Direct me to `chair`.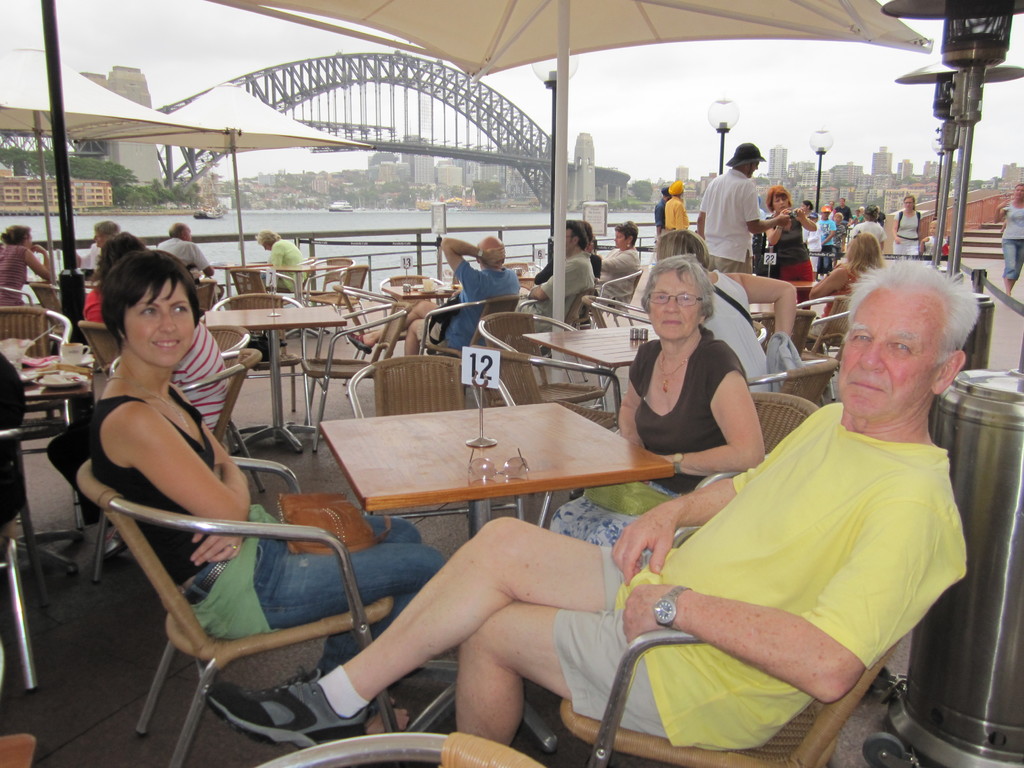
Direction: x1=88 y1=346 x2=260 y2=583.
